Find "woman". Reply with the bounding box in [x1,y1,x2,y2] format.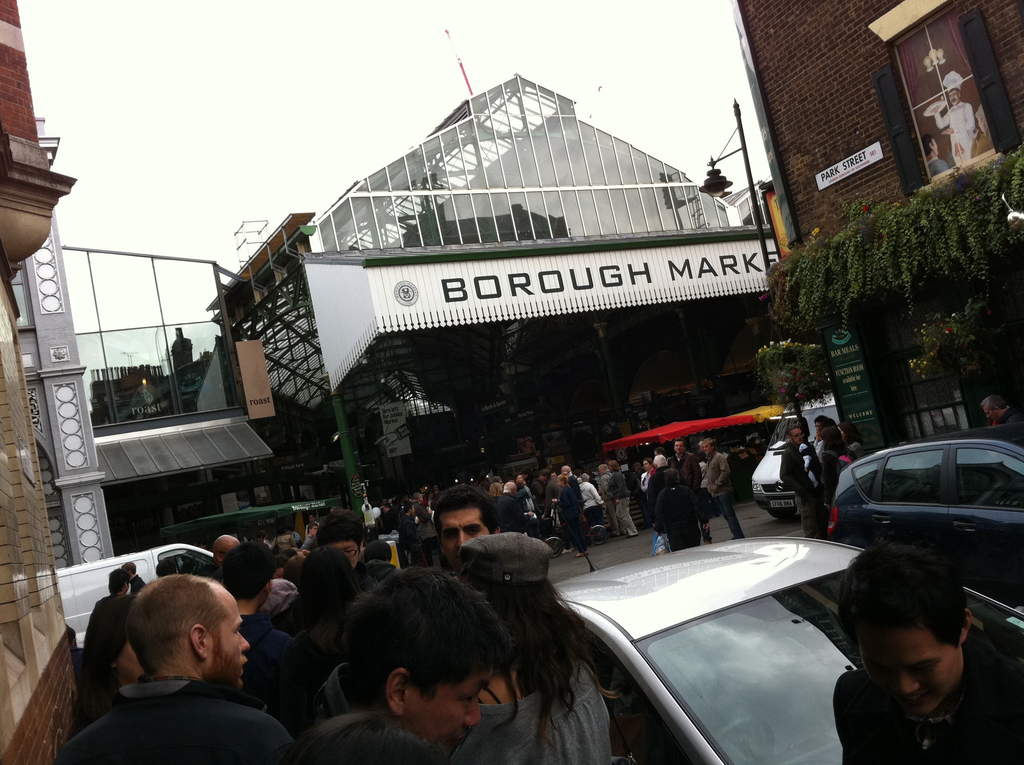
[648,453,669,534].
